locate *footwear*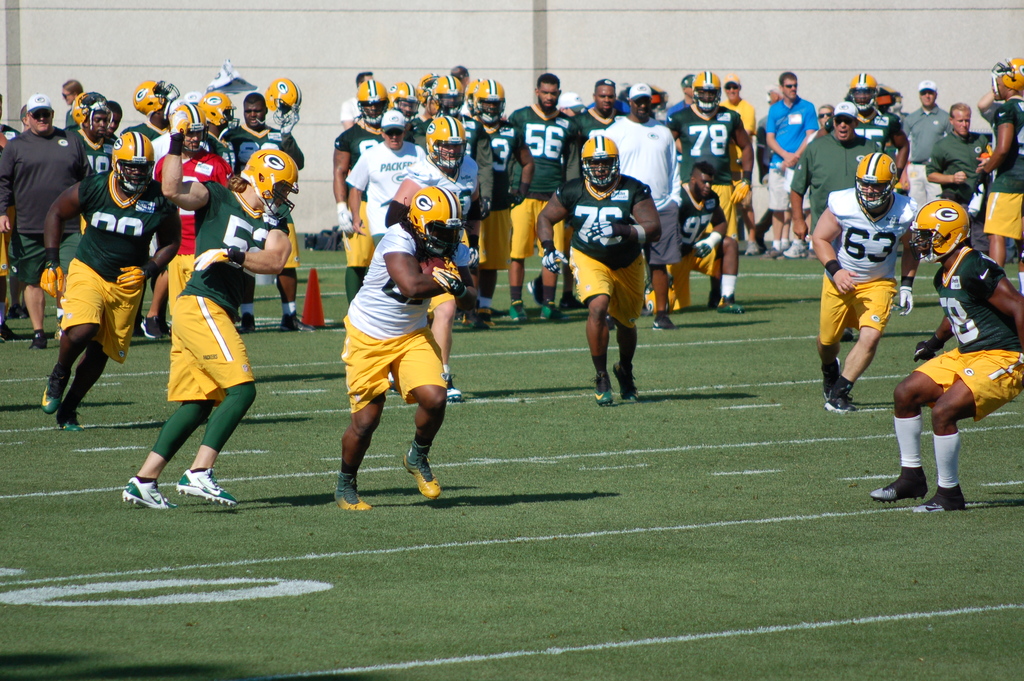
bbox=(29, 332, 46, 351)
